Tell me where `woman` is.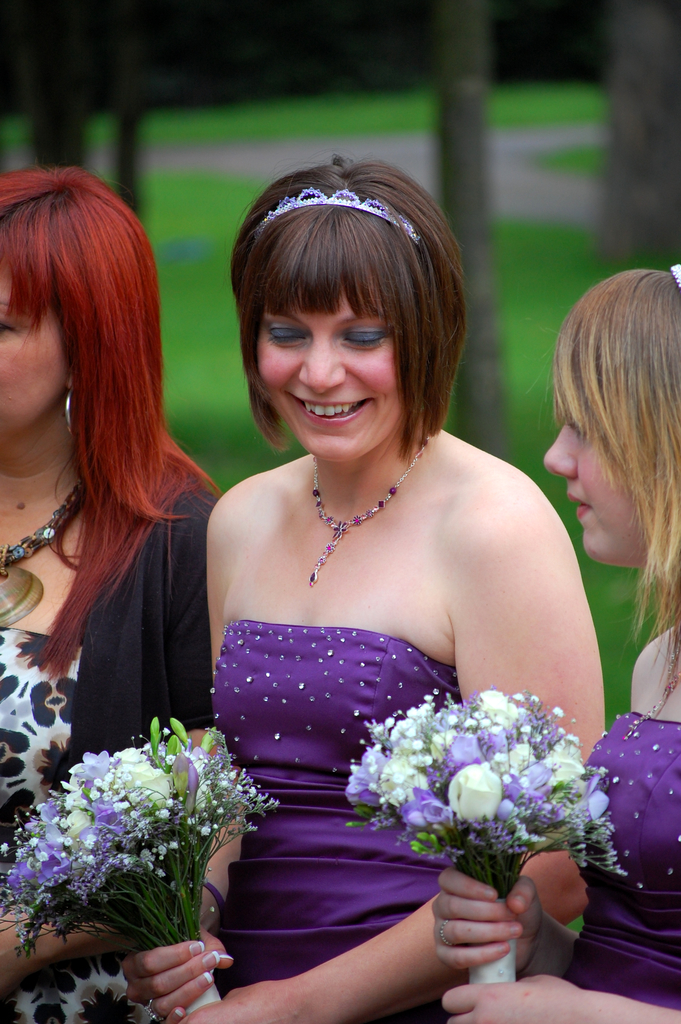
`woman` is at bbox=[436, 283, 680, 1023].
